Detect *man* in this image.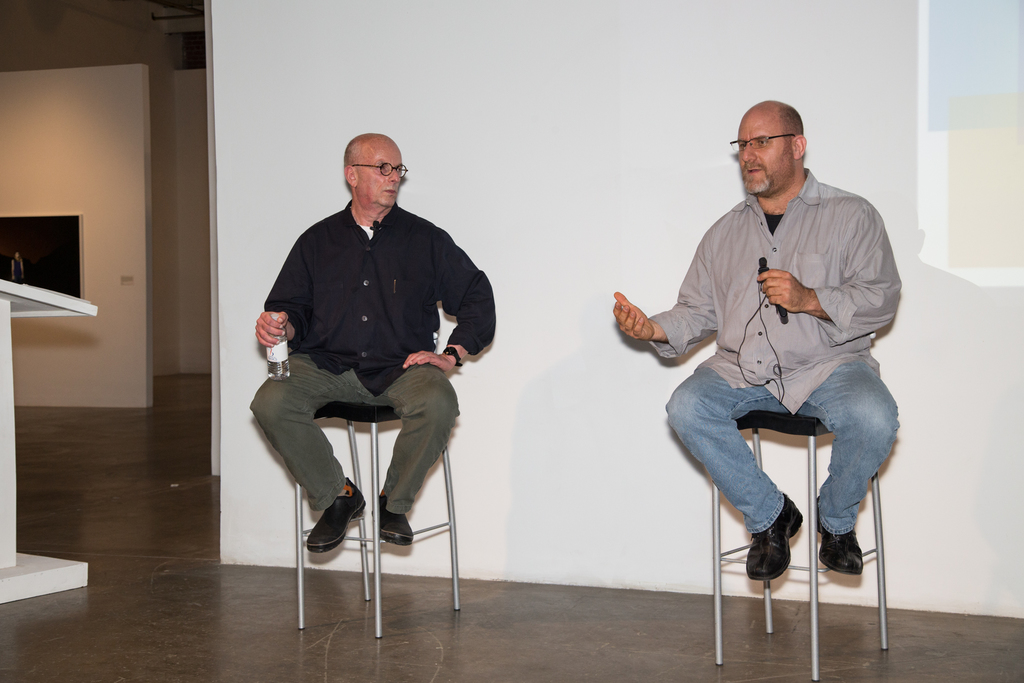
Detection: box(245, 131, 499, 549).
